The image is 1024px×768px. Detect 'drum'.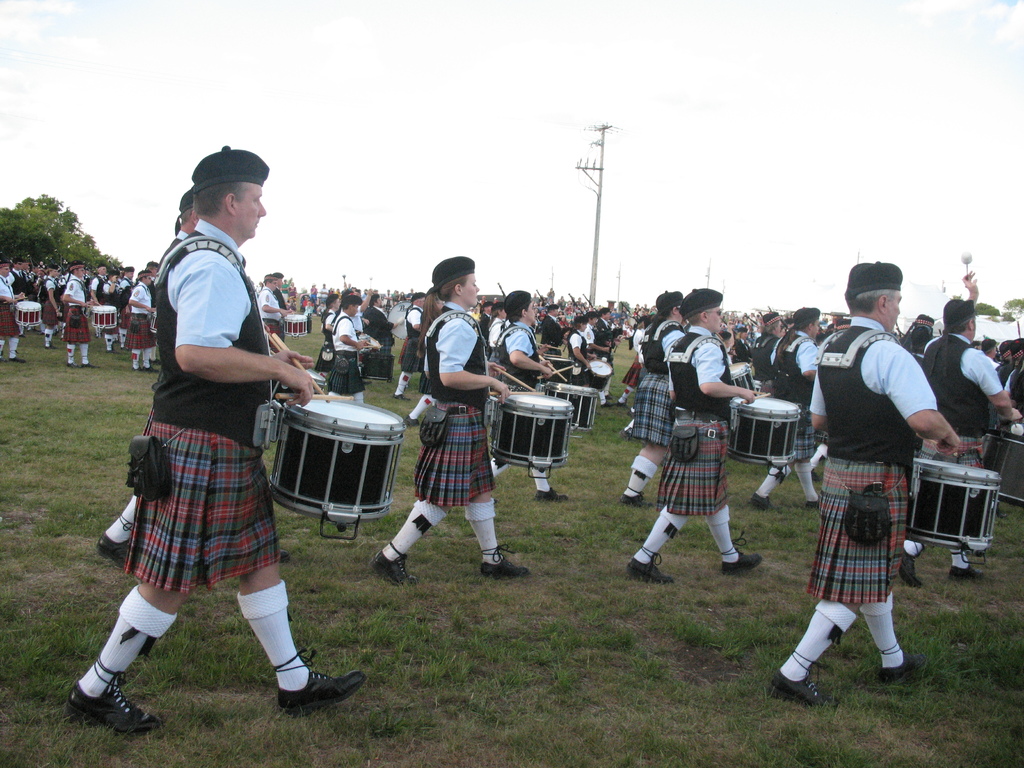
Detection: [left=729, top=395, right=801, bottom=466].
